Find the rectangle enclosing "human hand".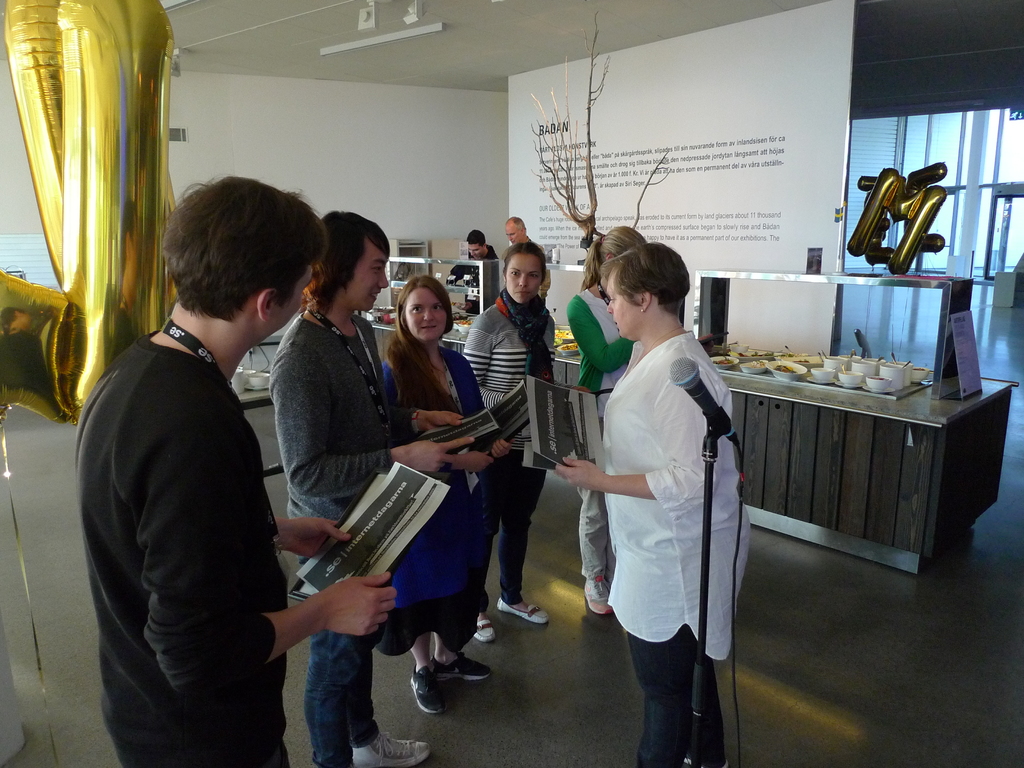
x1=317 y1=567 x2=397 y2=634.
